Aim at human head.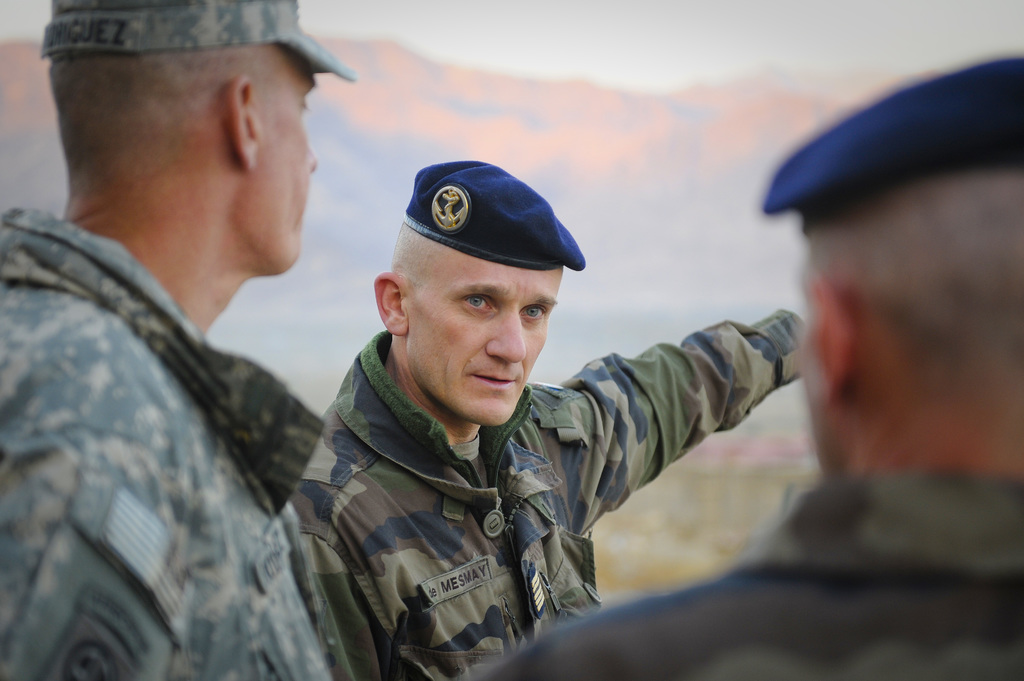
Aimed at <box>37,0,330,272</box>.
